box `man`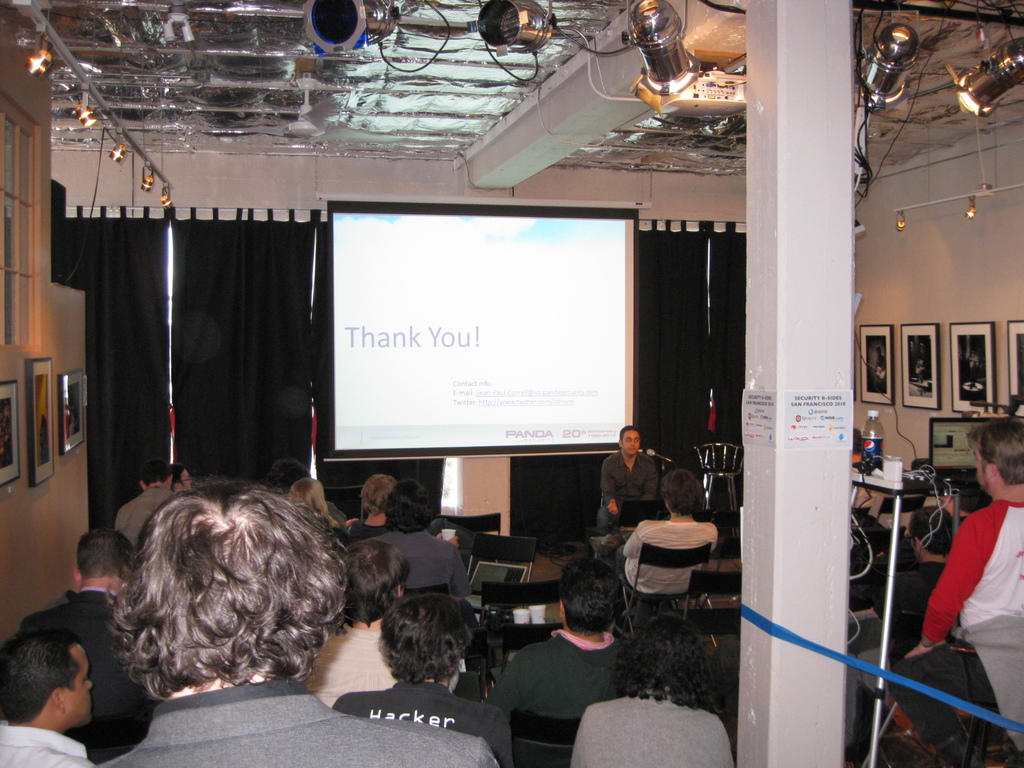
{"left": 597, "top": 423, "right": 660, "bottom": 544}
